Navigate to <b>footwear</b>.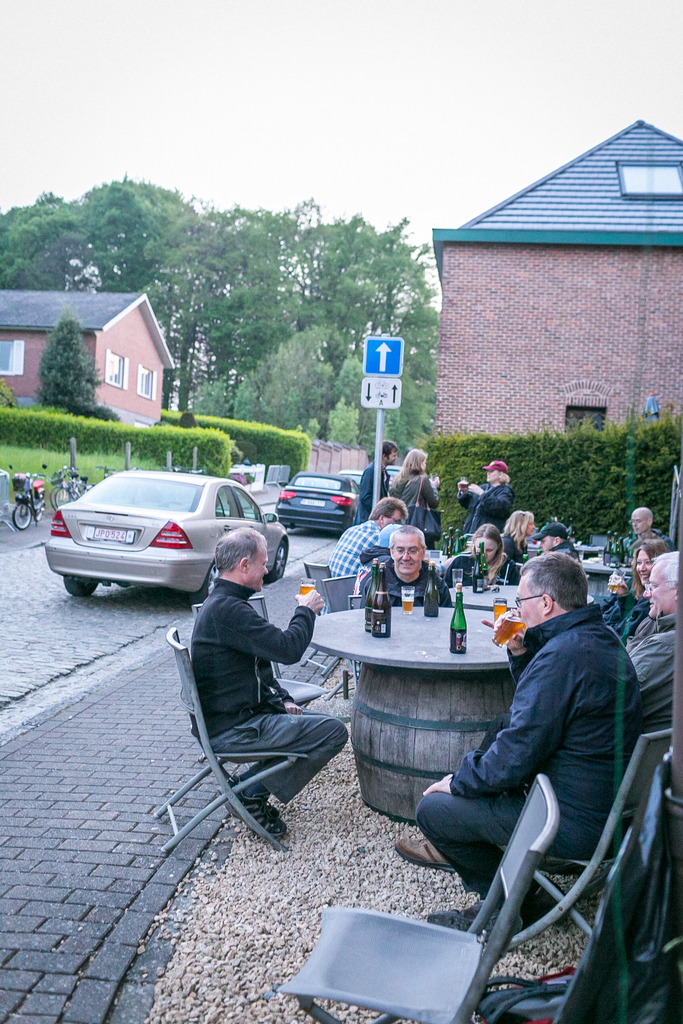
Navigation target: 395,836,454,871.
